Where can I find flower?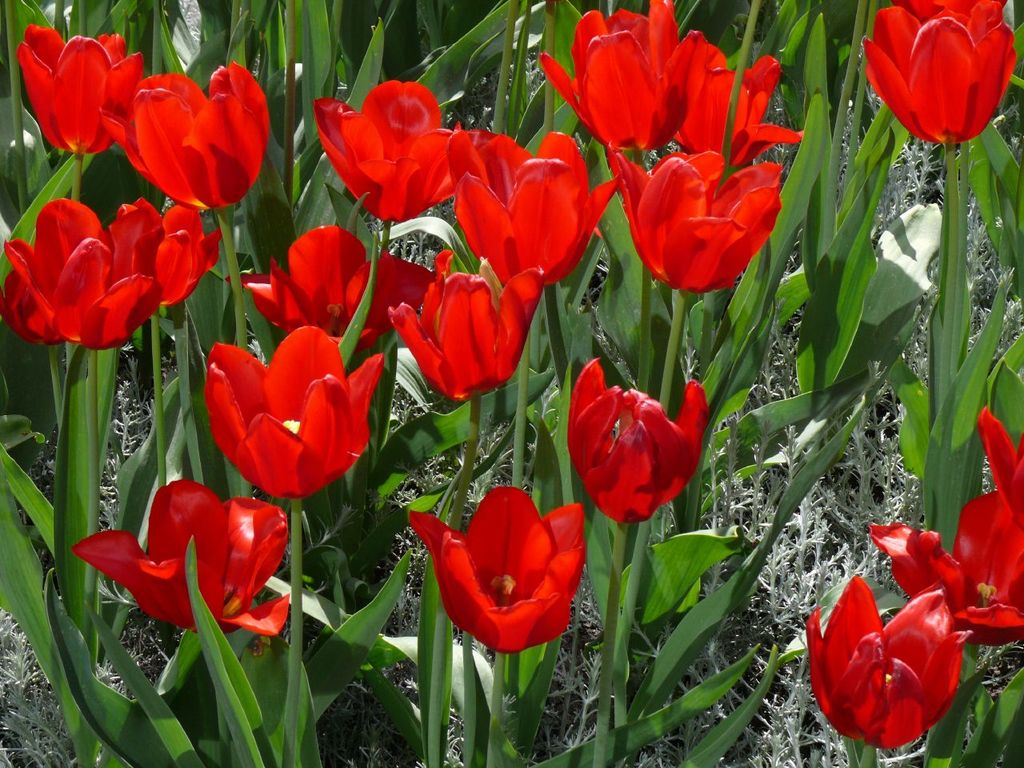
You can find it at 409 488 589 658.
